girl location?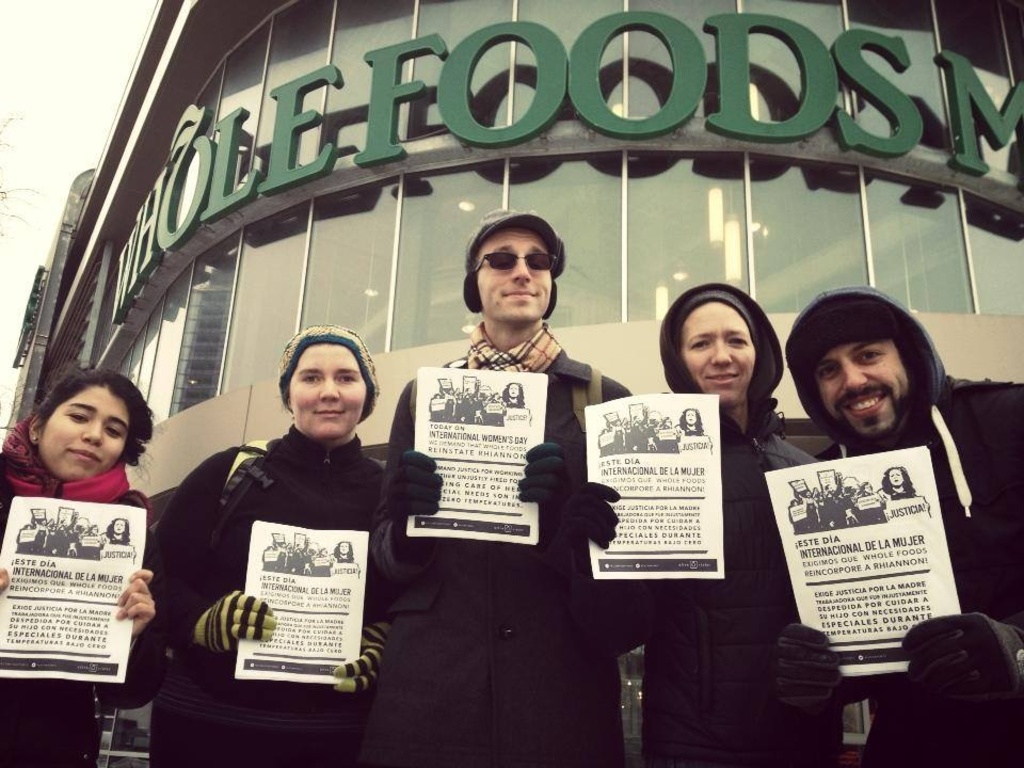
bbox=(0, 369, 154, 766)
